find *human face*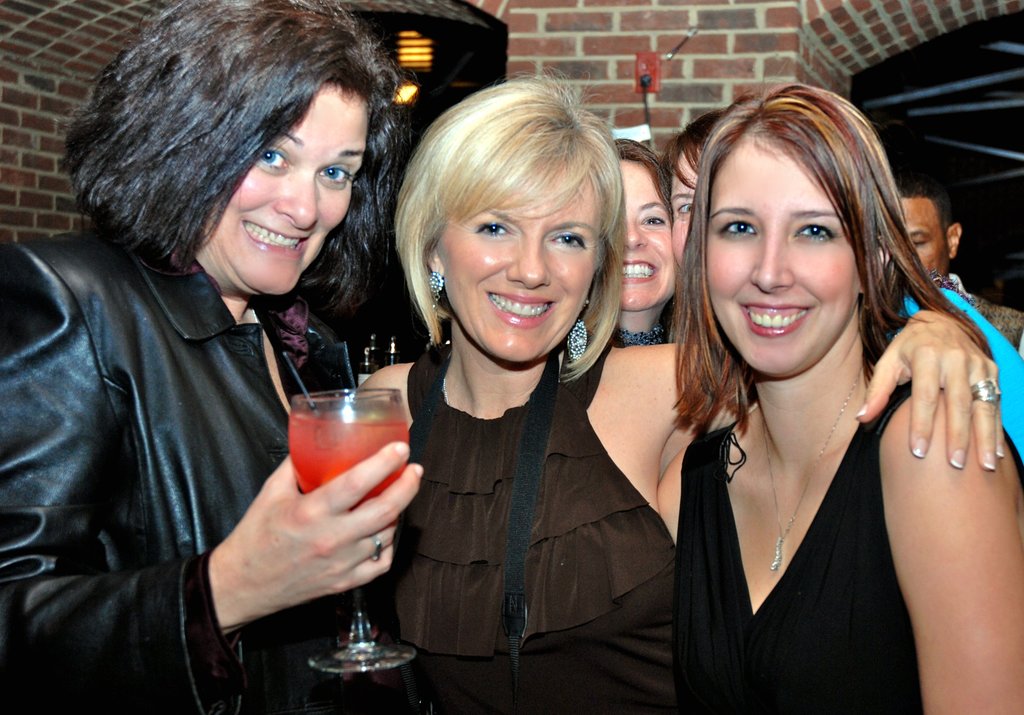
x1=672 y1=149 x2=689 y2=258
